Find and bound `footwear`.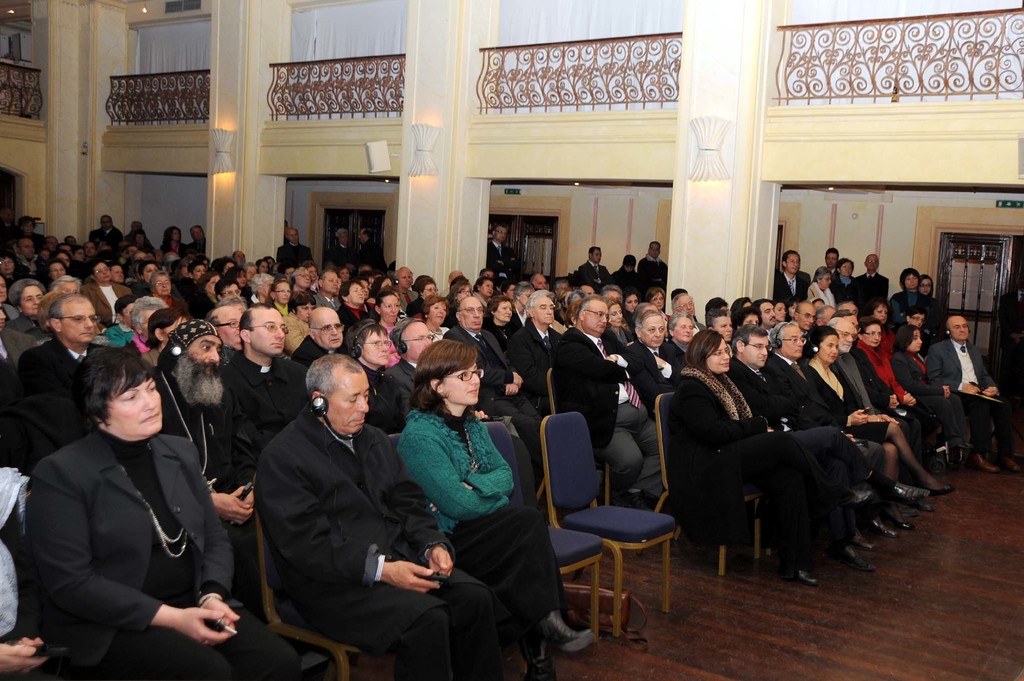
Bound: left=829, top=545, right=874, bottom=579.
